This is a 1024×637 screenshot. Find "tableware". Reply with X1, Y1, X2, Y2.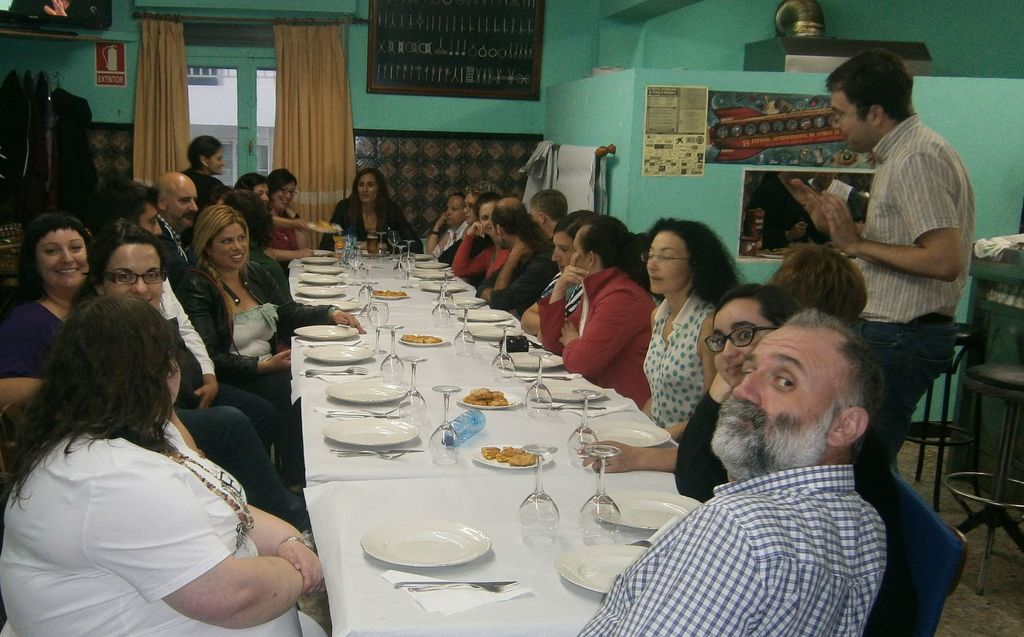
426, 387, 464, 465.
